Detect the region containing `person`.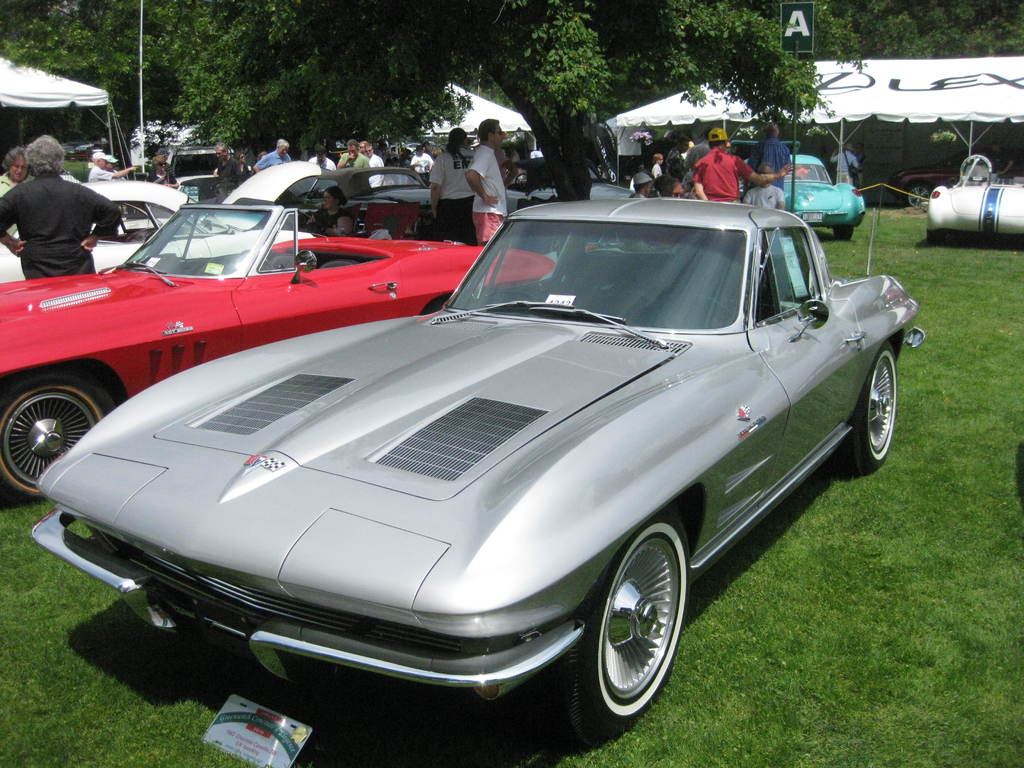
<bbox>0, 143, 39, 243</bbox>.
